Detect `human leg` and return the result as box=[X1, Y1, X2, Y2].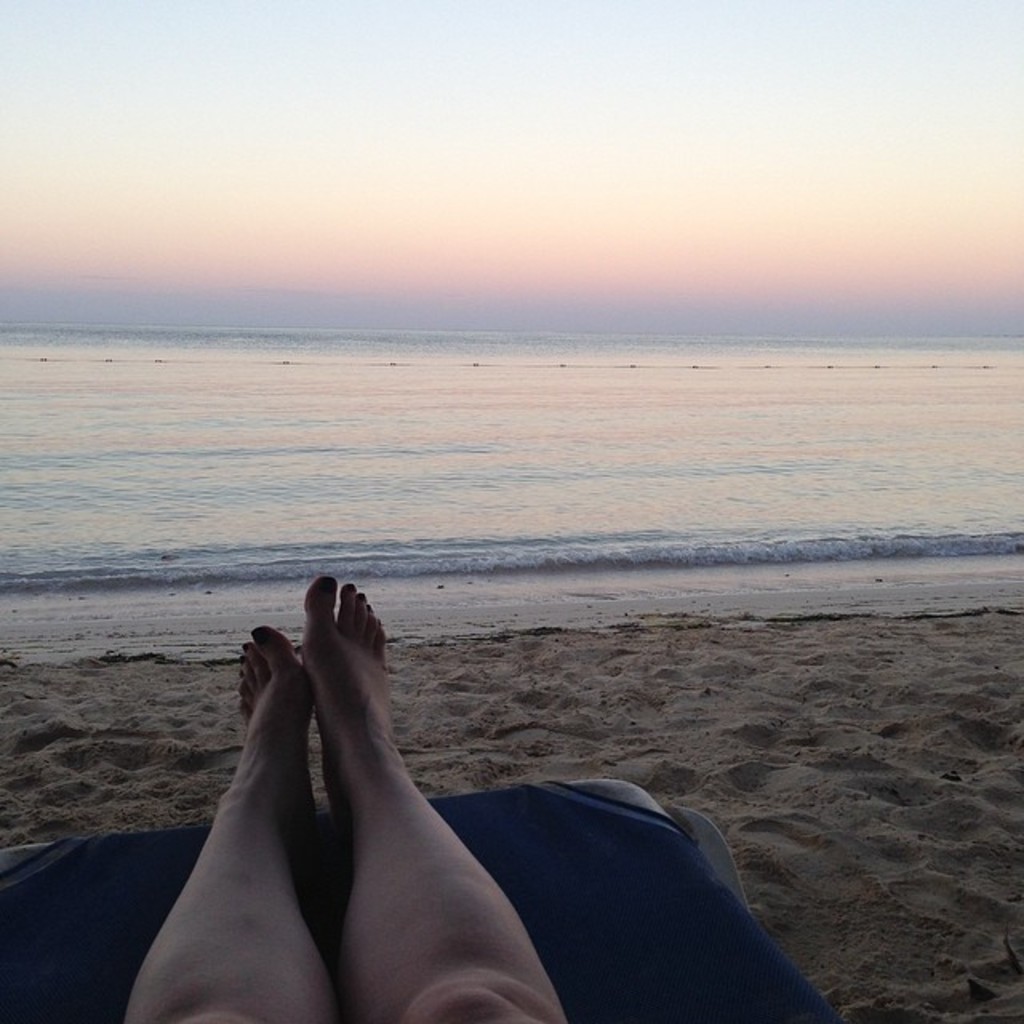
box=[120, 621, 333, 1019].
